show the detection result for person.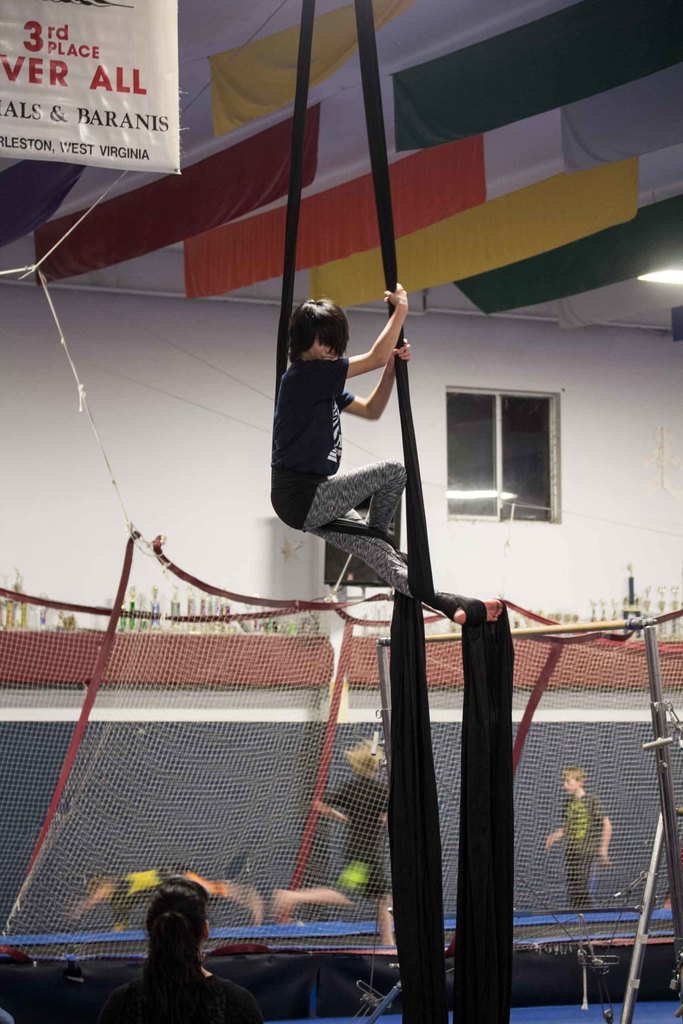
(270, 739, 402, 956).
